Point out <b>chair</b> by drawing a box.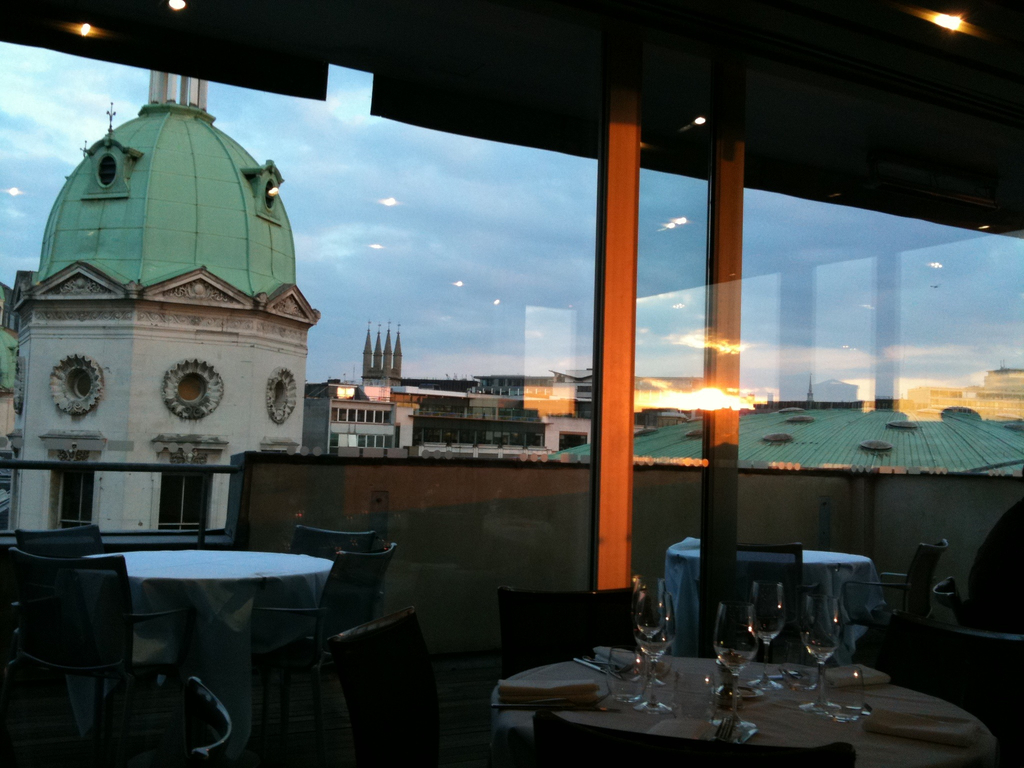
Rect(705, 540, 819, 659).
